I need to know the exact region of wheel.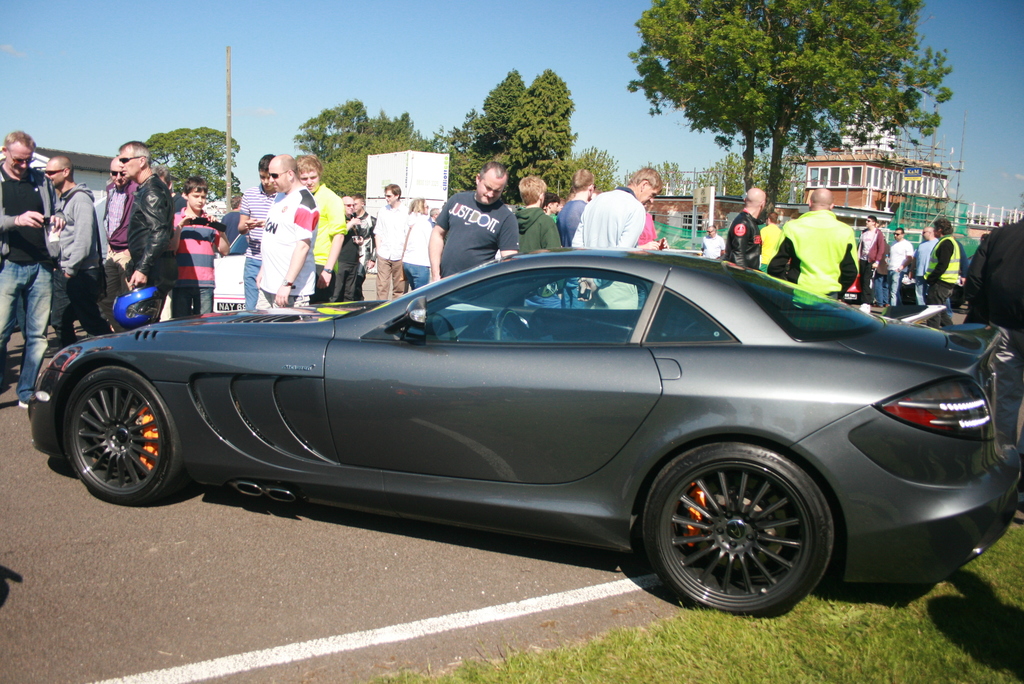
Region: detection(496, 307, 535, 345).
